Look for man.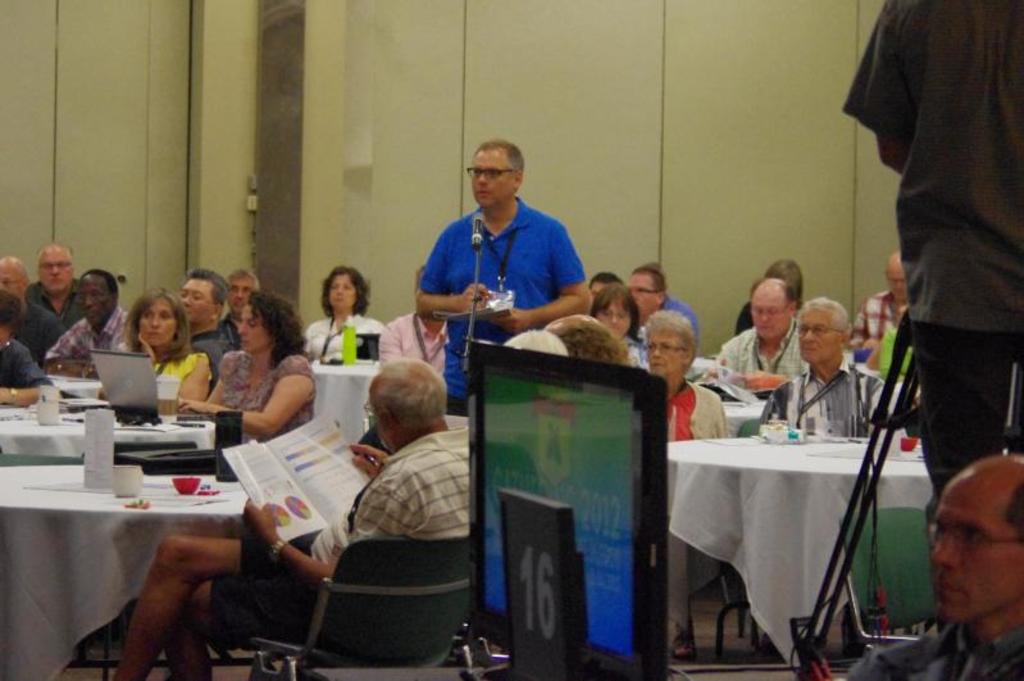
Found: [x1=842, y1=251, x2=909, y2=344].
